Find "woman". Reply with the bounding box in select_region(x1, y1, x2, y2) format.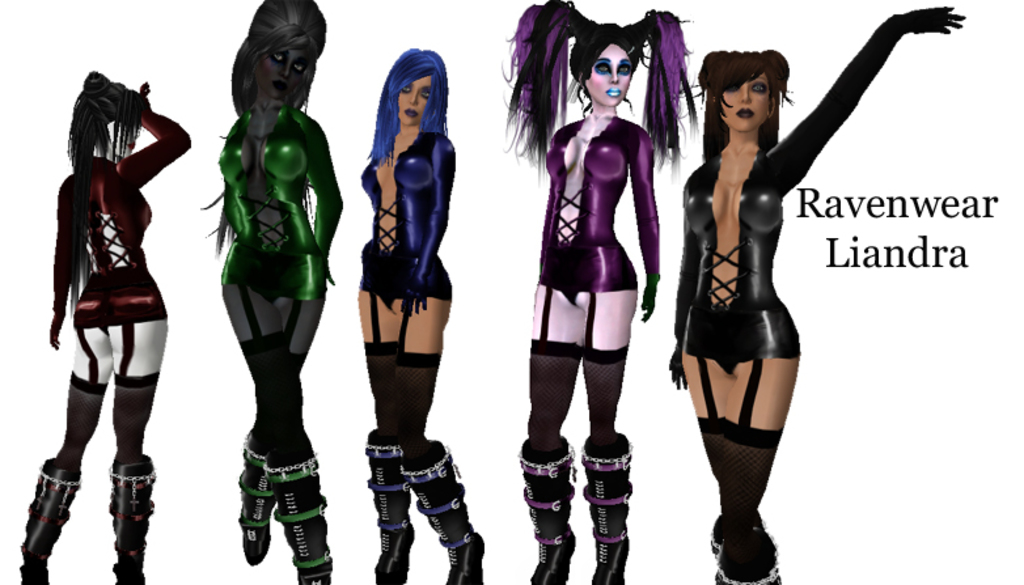
select_region(199, 0, 346, 584).
